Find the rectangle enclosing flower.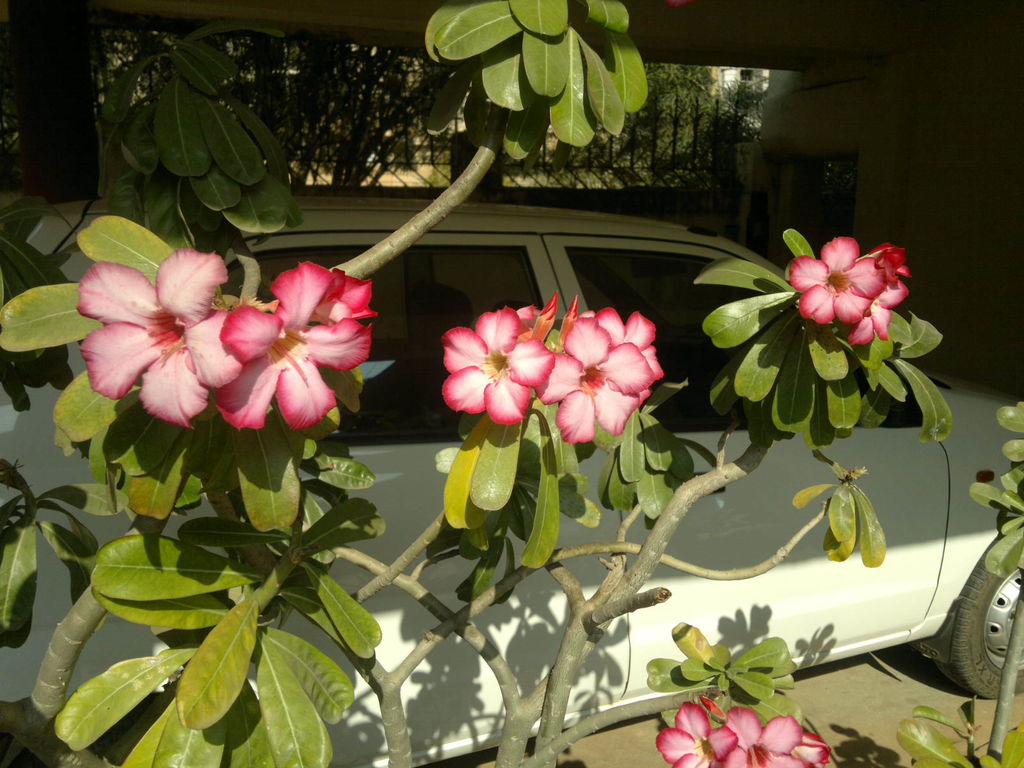
rect(547, 294, 671, 442).
